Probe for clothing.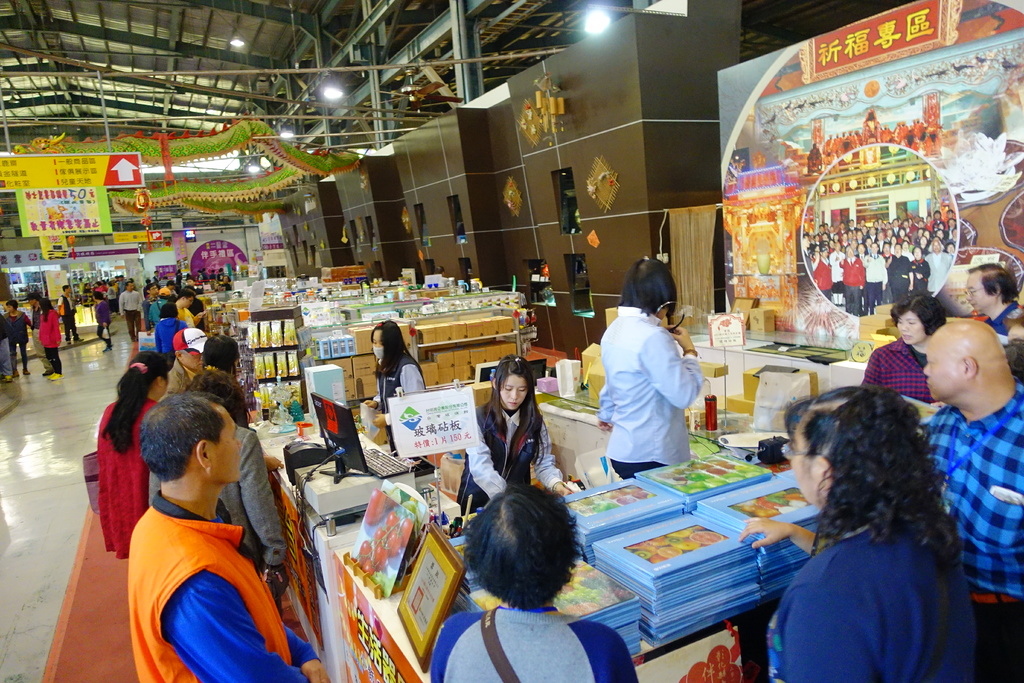
Probe result: x1=53, y1=294, x2=76, y2=340.
